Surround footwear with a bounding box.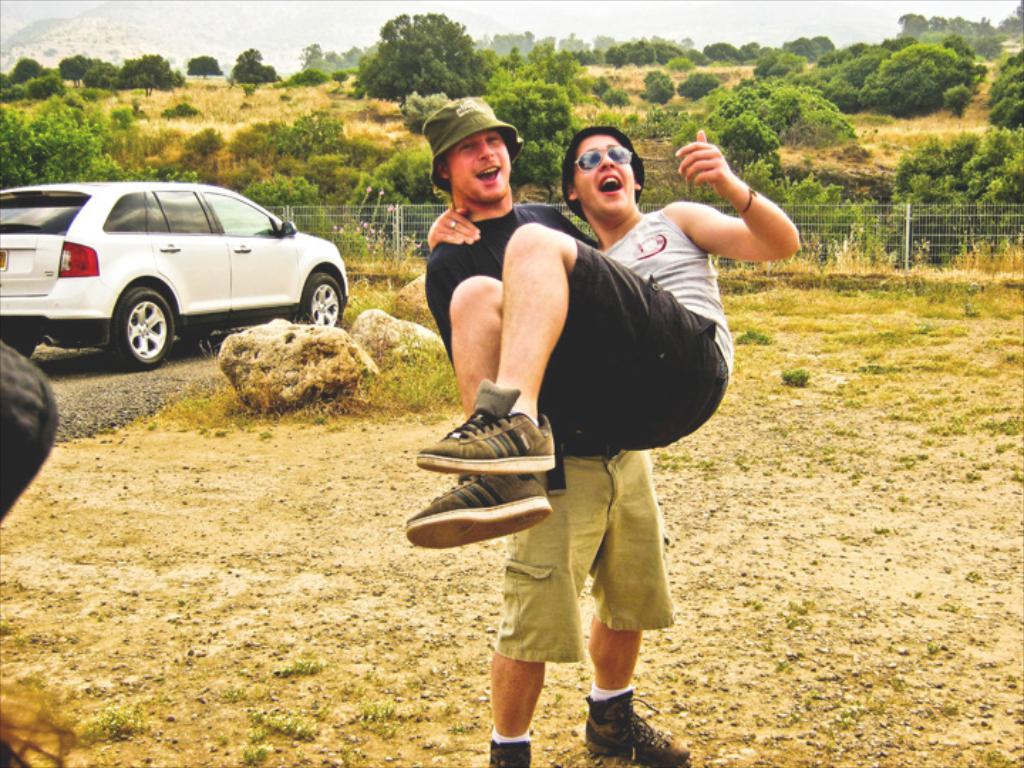
pyautogui.locateOnScreen(405, 465, 555, 552).
